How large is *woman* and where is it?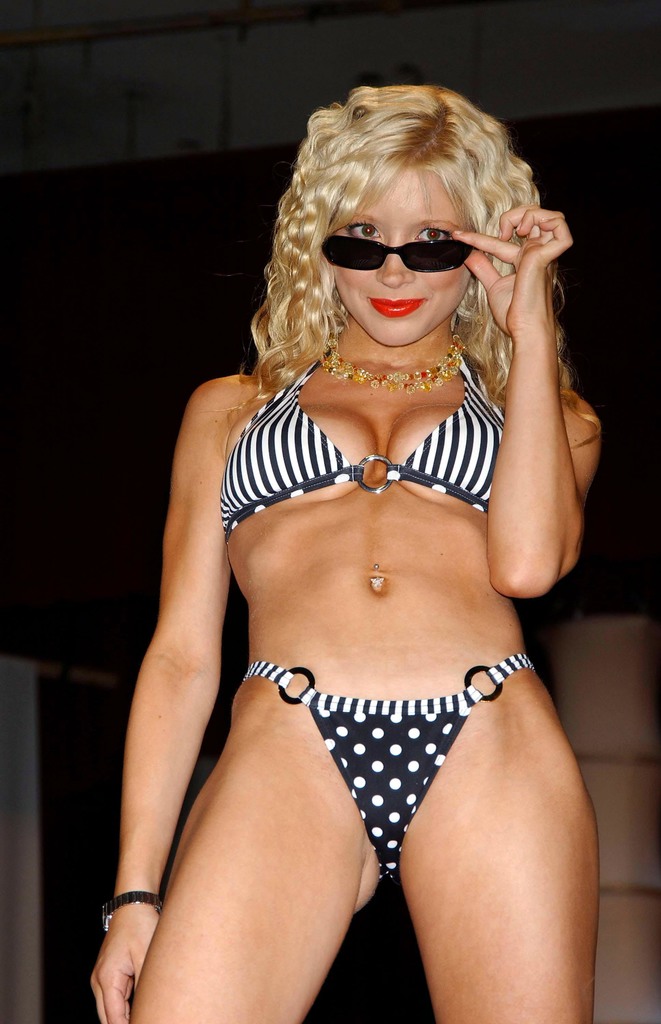
Bounding box: (left=90, top=83, right=604, bottom=1023).
